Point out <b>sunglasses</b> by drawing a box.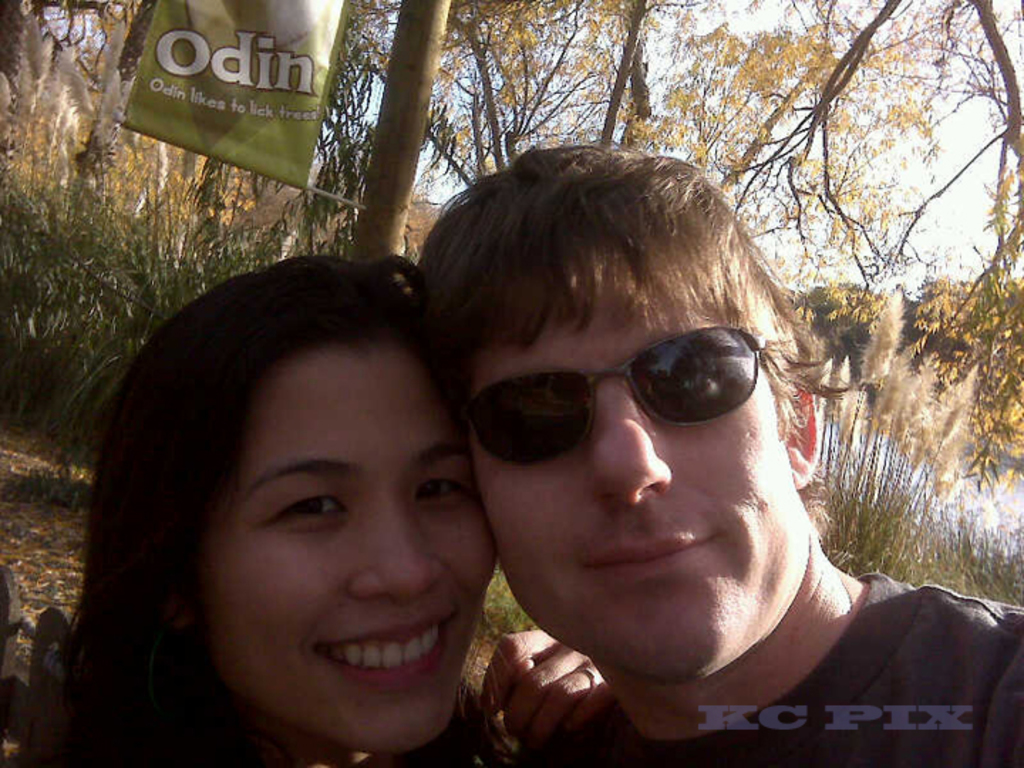
crop(465, 321, 772, 468).
